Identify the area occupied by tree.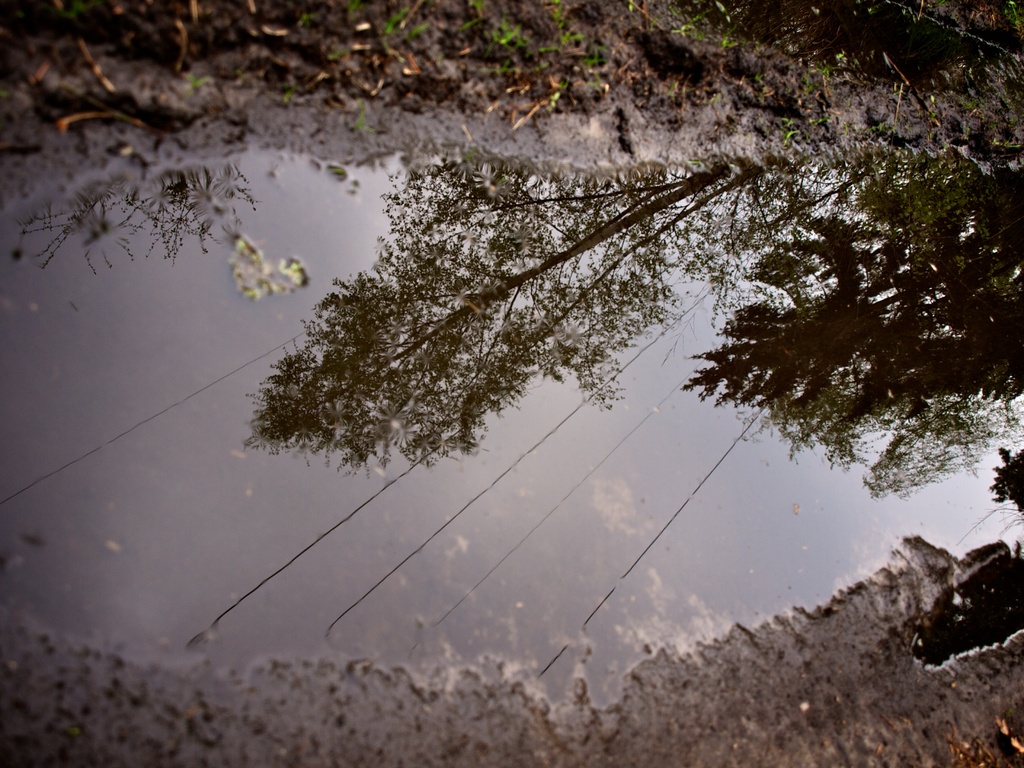
Area: rect(228, 134, 922, 548).
